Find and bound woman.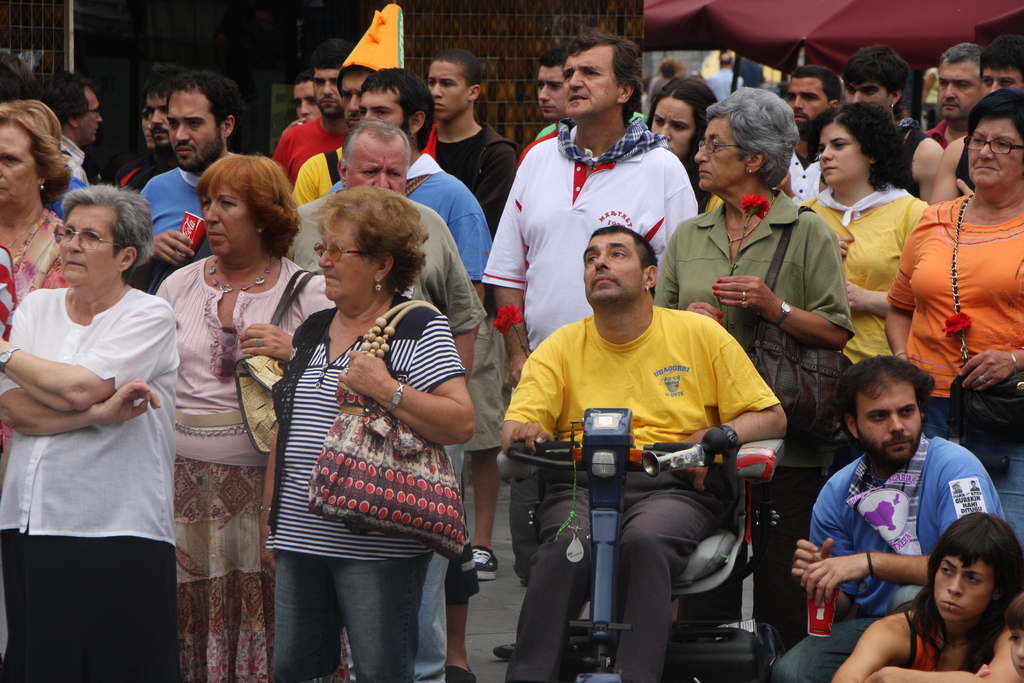
Bound: <bbox>799, 101, 931, 366</bbox>.
